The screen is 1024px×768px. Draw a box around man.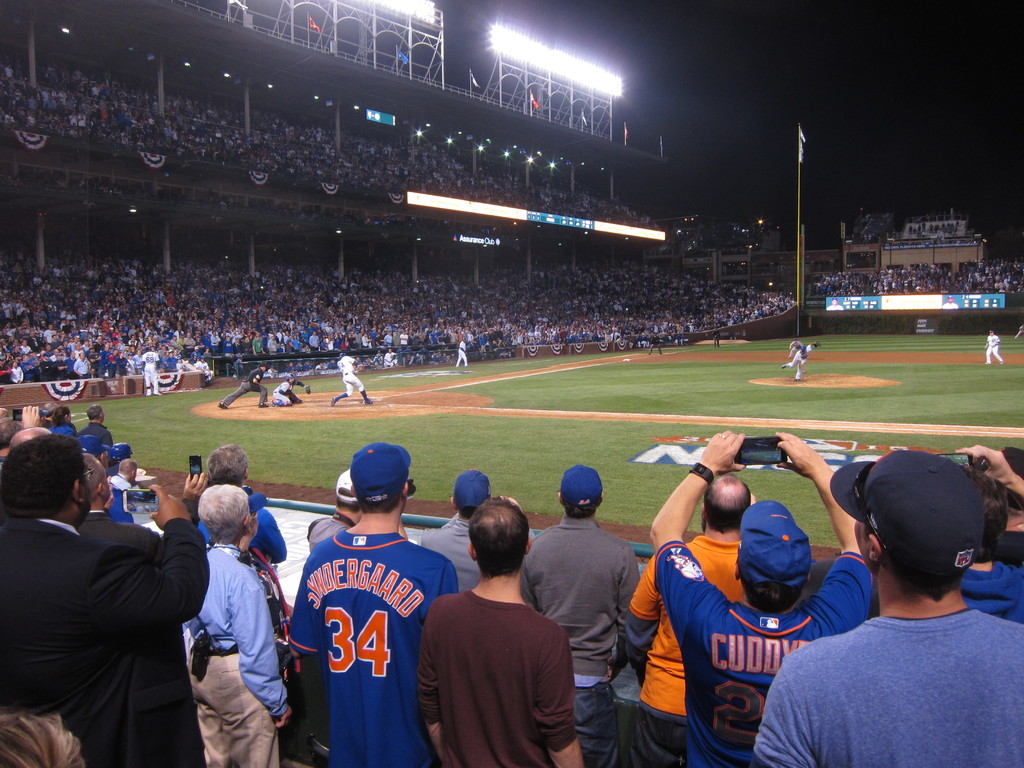
451, 341, 472, 371.
